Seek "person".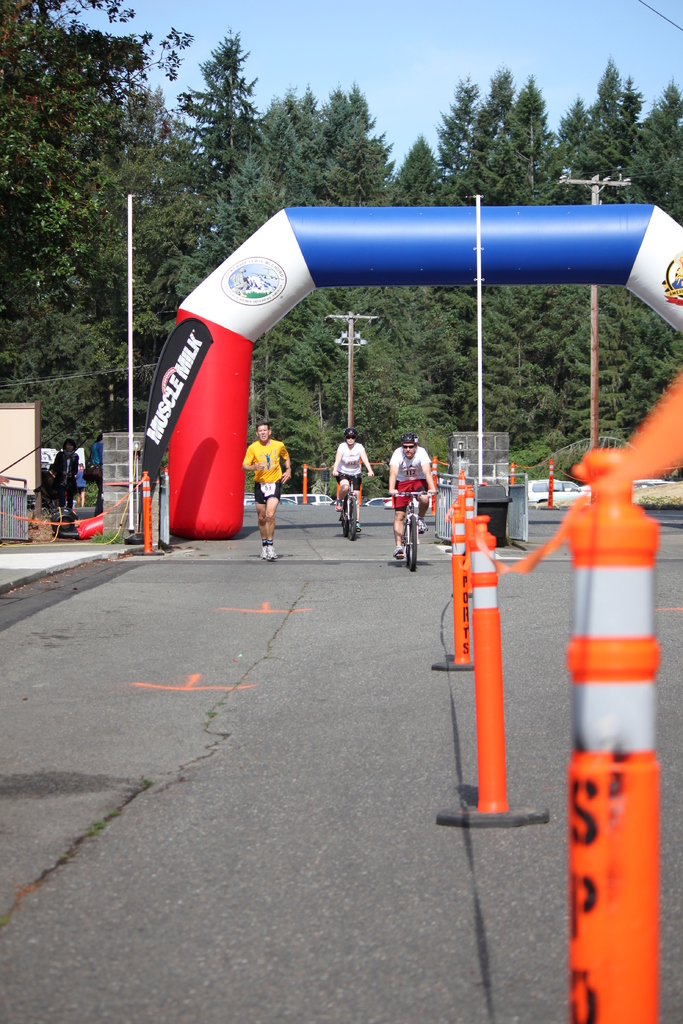
x1=92 y1=431 x2=103 y2=517.
